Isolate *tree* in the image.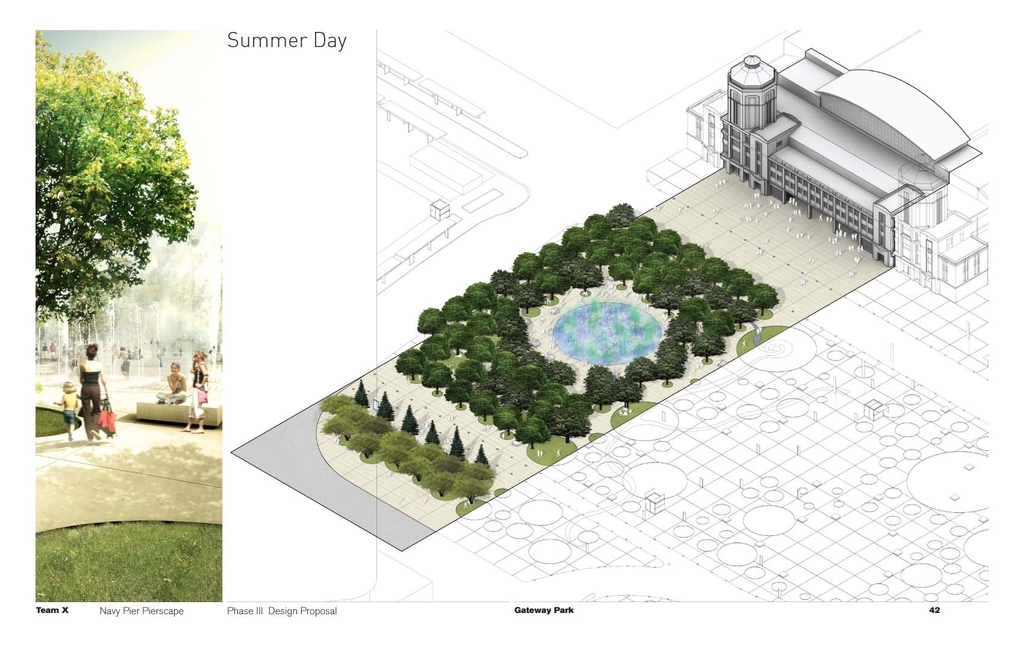
Isolated region: bbox(447, 426, 465, 462).
